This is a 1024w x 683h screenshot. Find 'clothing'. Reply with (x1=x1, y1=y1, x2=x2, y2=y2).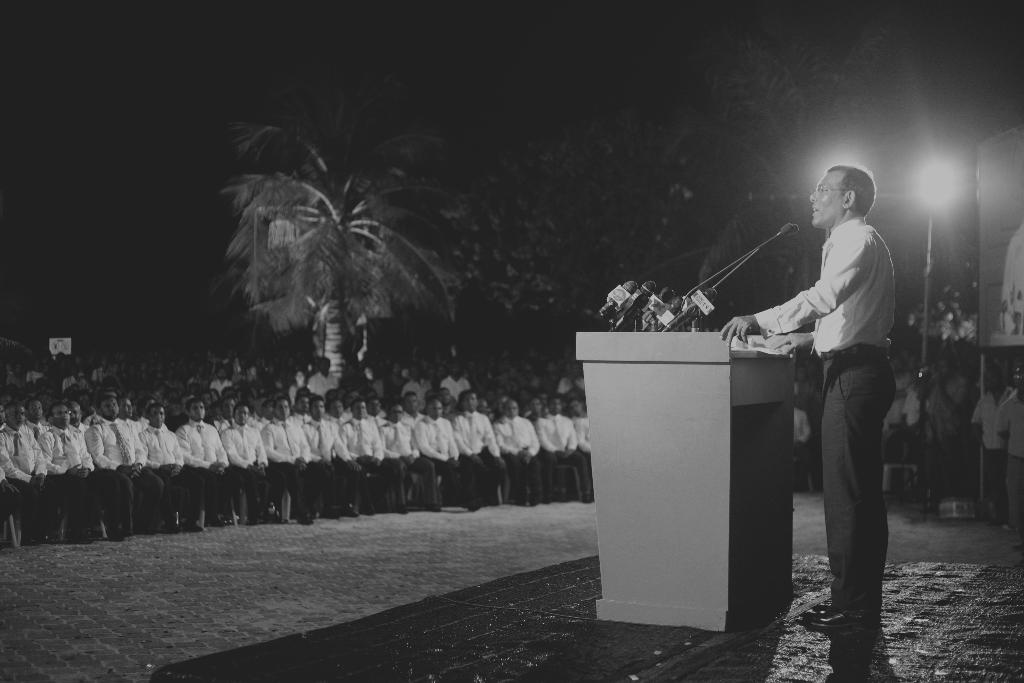
(x1=453, y1=418, x2=503, y2=504).
